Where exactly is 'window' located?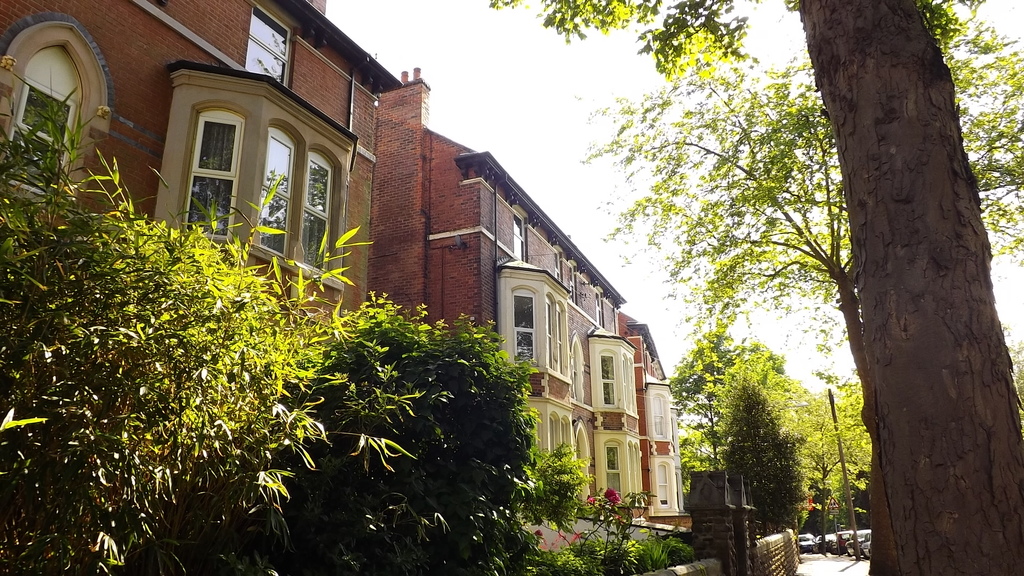
Its bounding box is (593, 296, 604, 328).
